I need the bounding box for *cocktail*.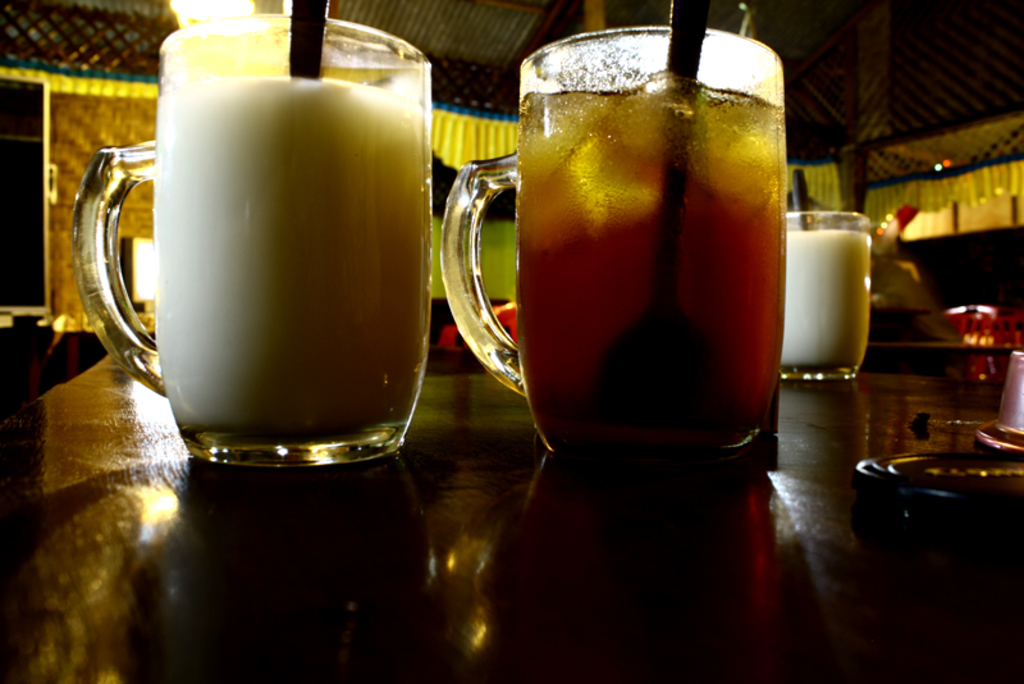
Here it is: rect(70, 0, 431, 466).
